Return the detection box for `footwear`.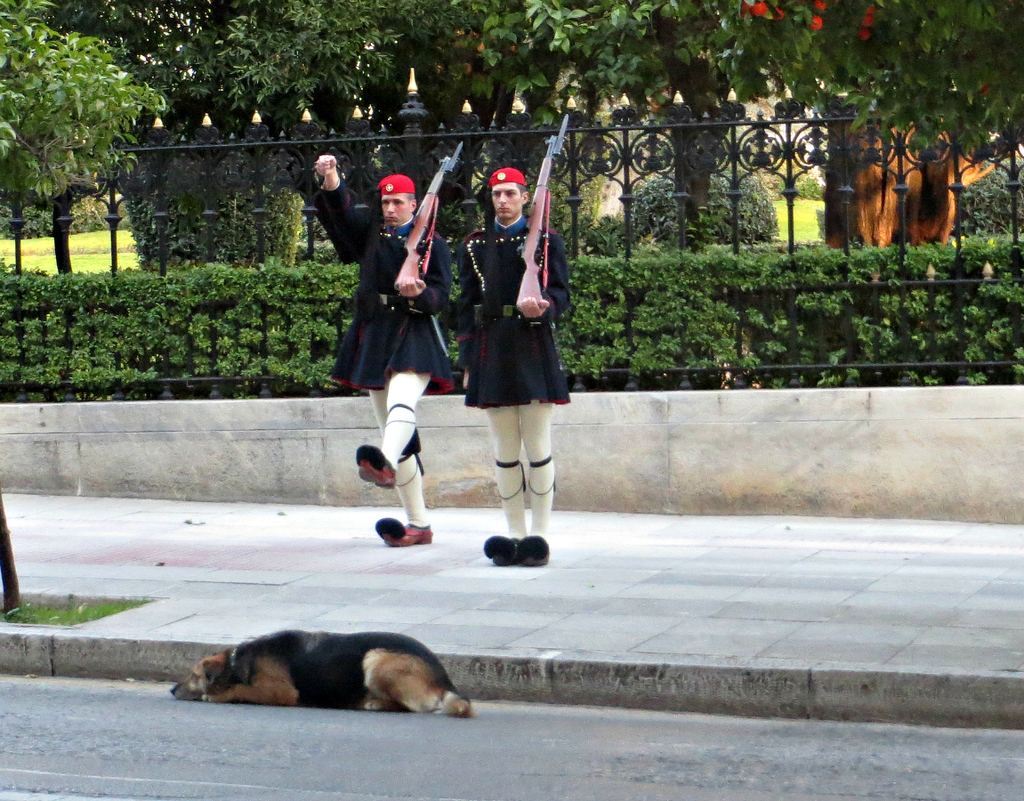
bbox(483, 529, 519, 564).
